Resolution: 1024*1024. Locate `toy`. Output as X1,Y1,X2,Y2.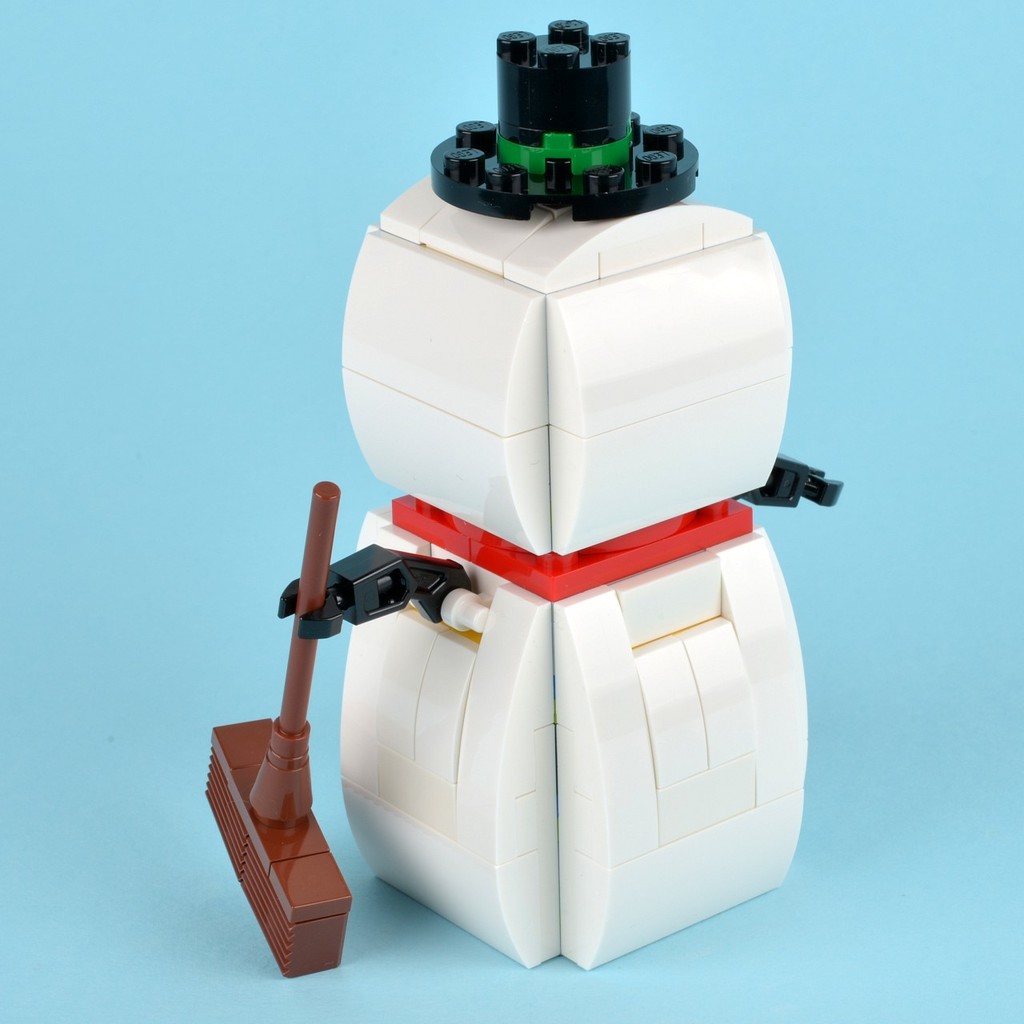
196,55,855,971.
